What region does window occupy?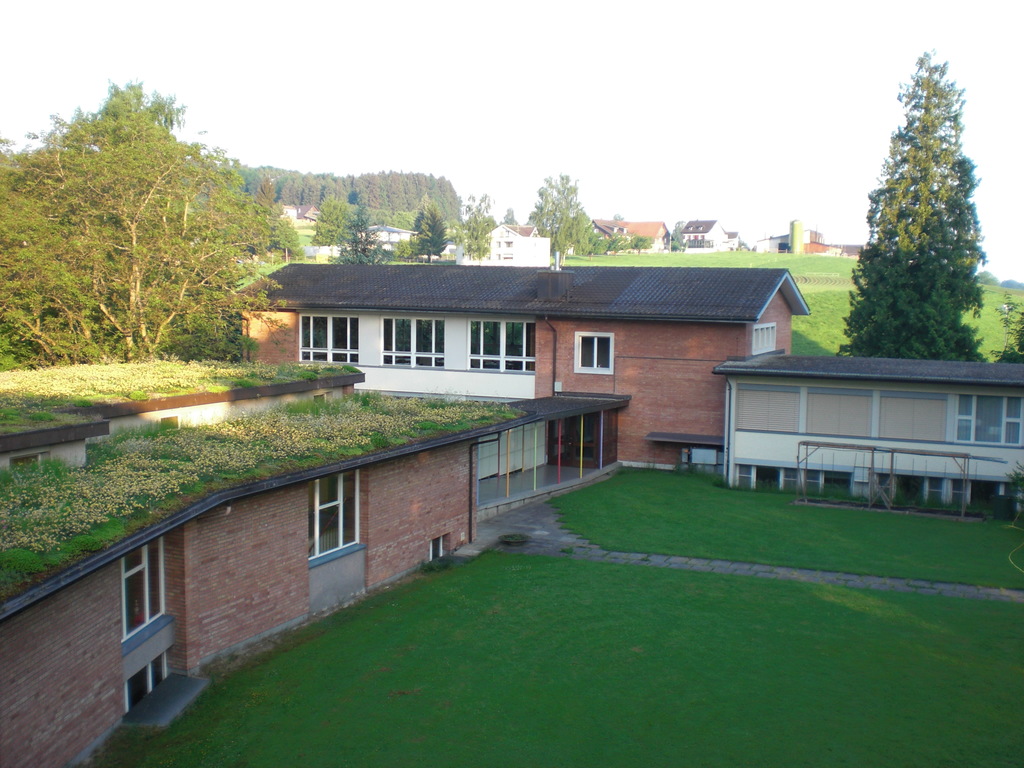
(956,396,1023,441).
